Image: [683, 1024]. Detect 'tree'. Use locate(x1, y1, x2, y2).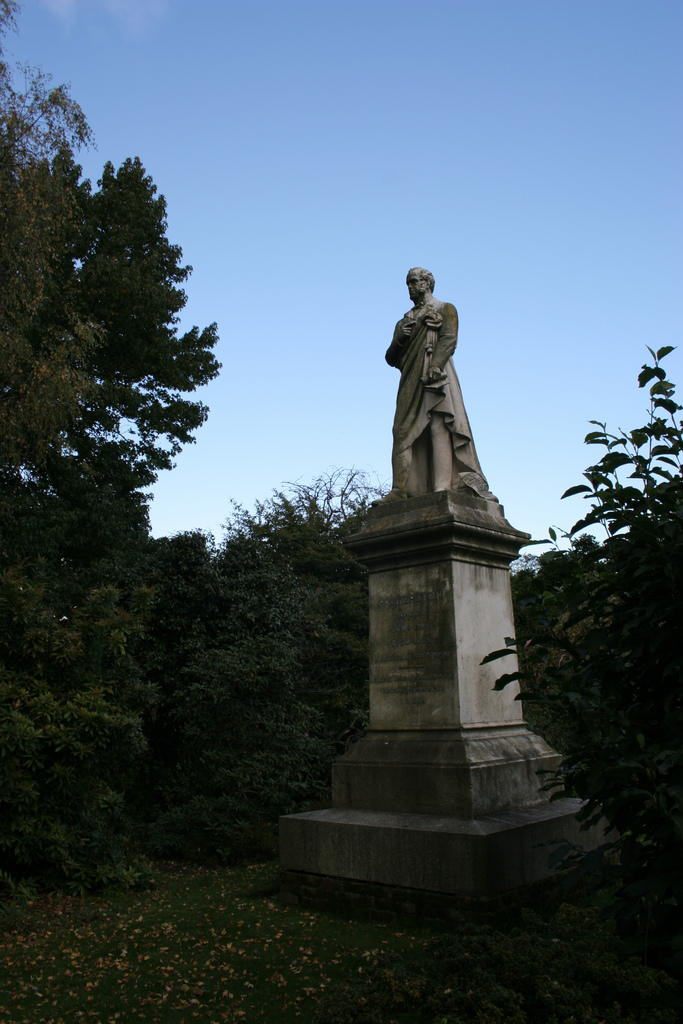
locate(218, 460, 391, 710).
